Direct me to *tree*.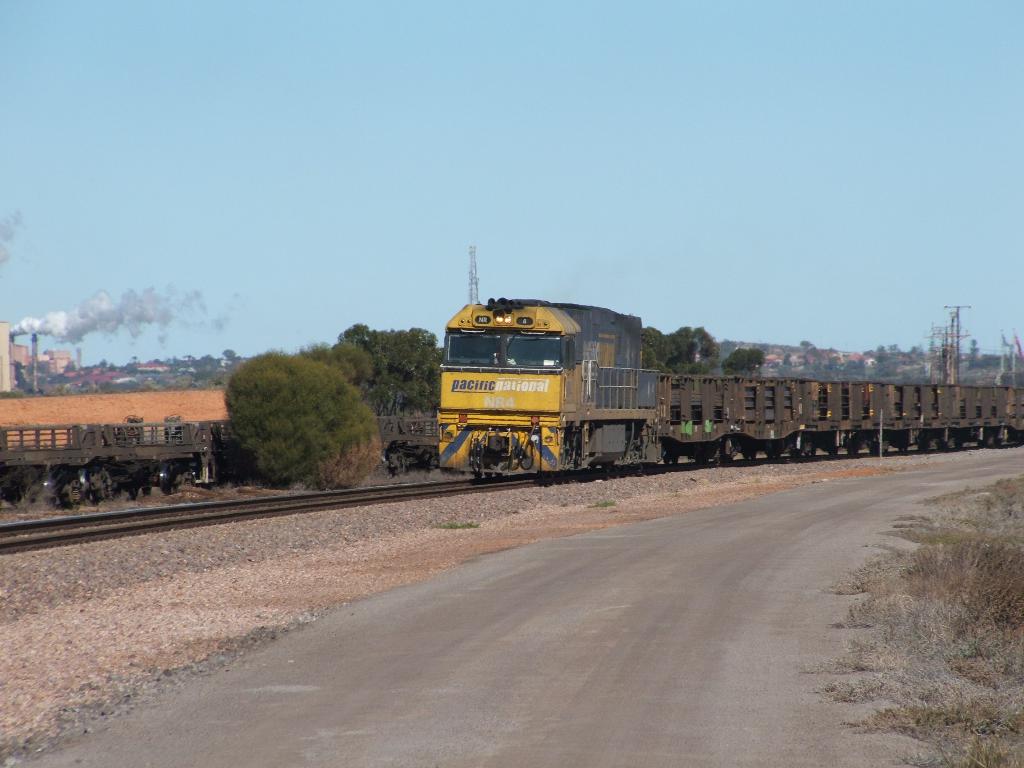
Direction: 49:376:70:388.
